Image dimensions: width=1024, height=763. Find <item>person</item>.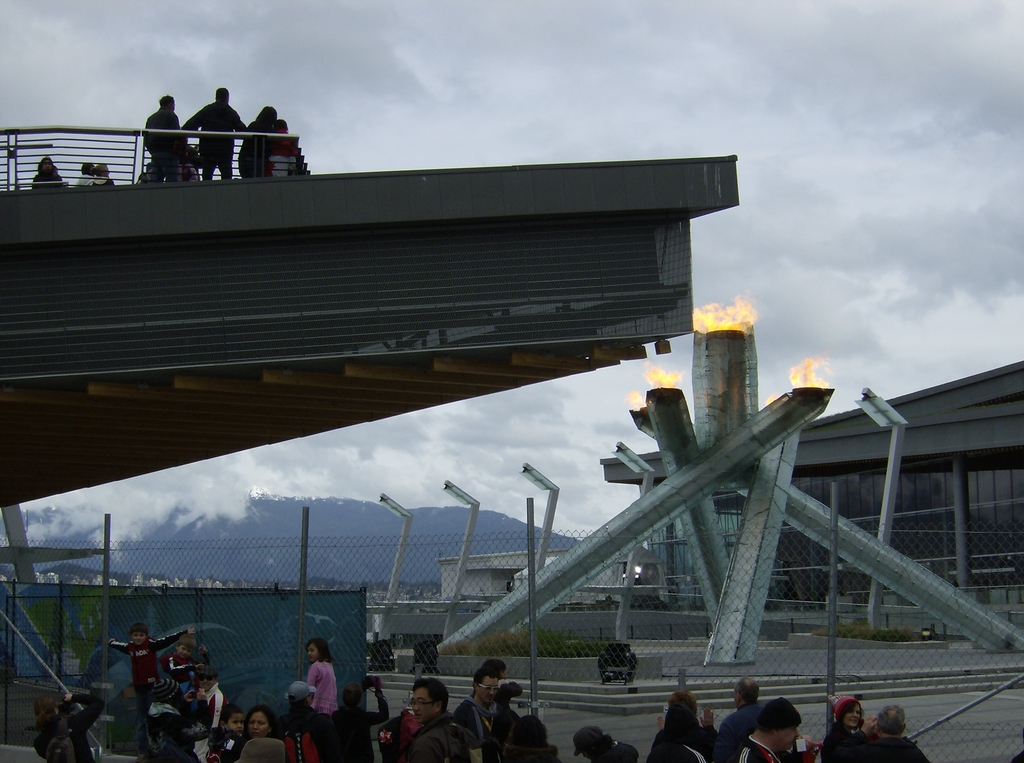
(x1=147, y1=93, x2=190, y2=182).
